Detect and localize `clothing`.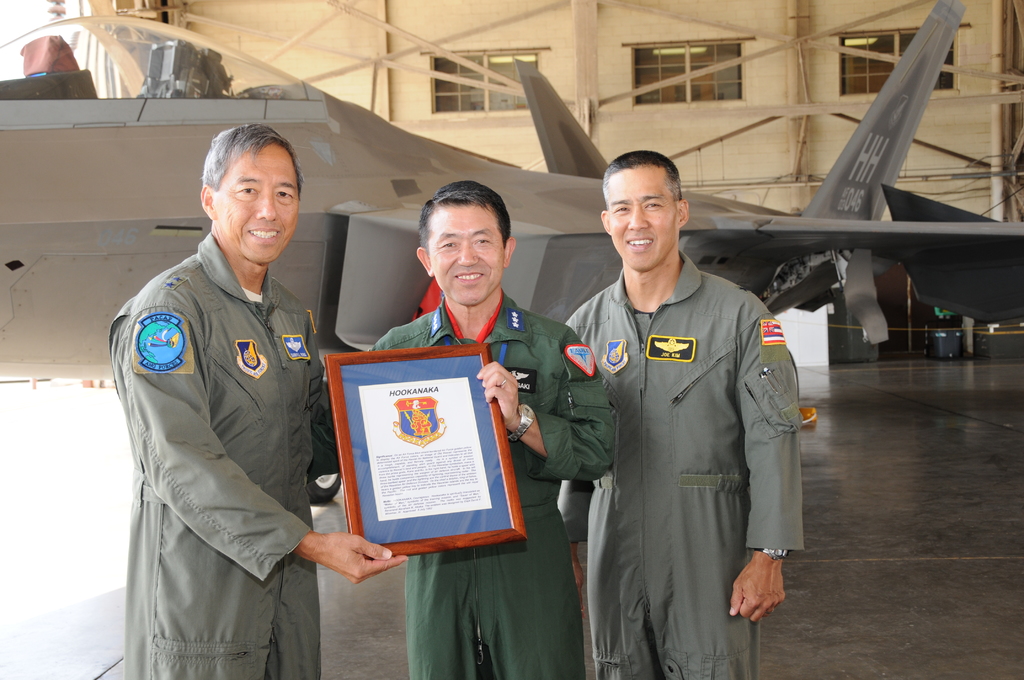
Localized at bbox(376, 289, 618, 679).
